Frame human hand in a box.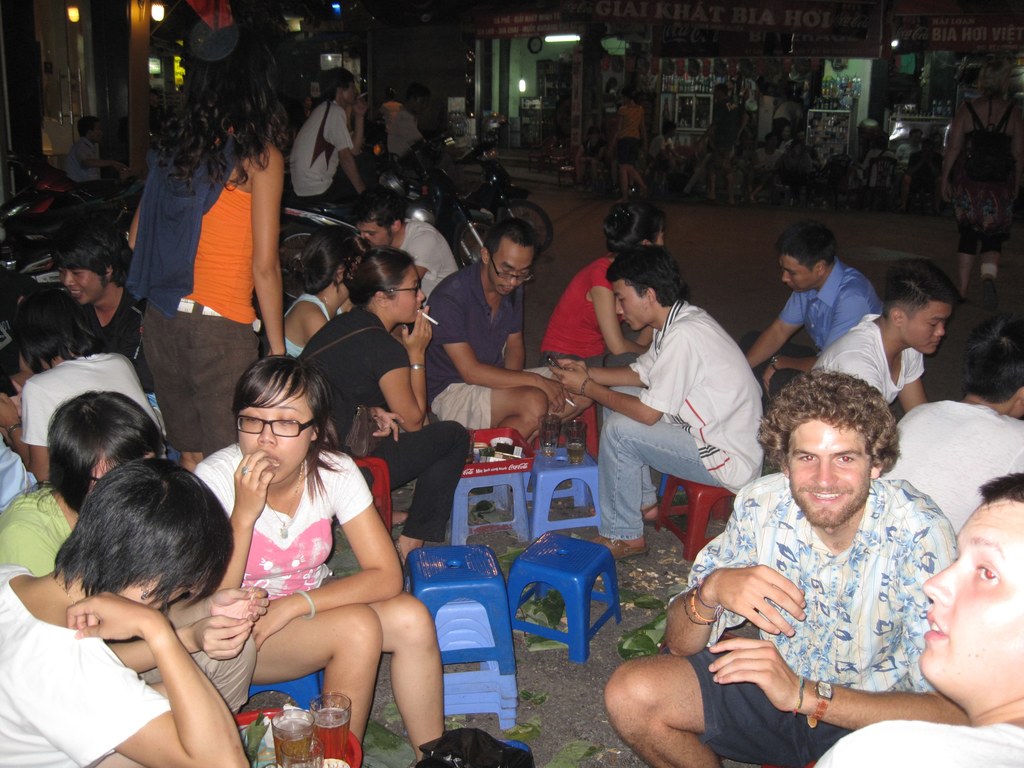
{"x1": 760, "y1": 359, "x2": 778, "y2": 406}.
